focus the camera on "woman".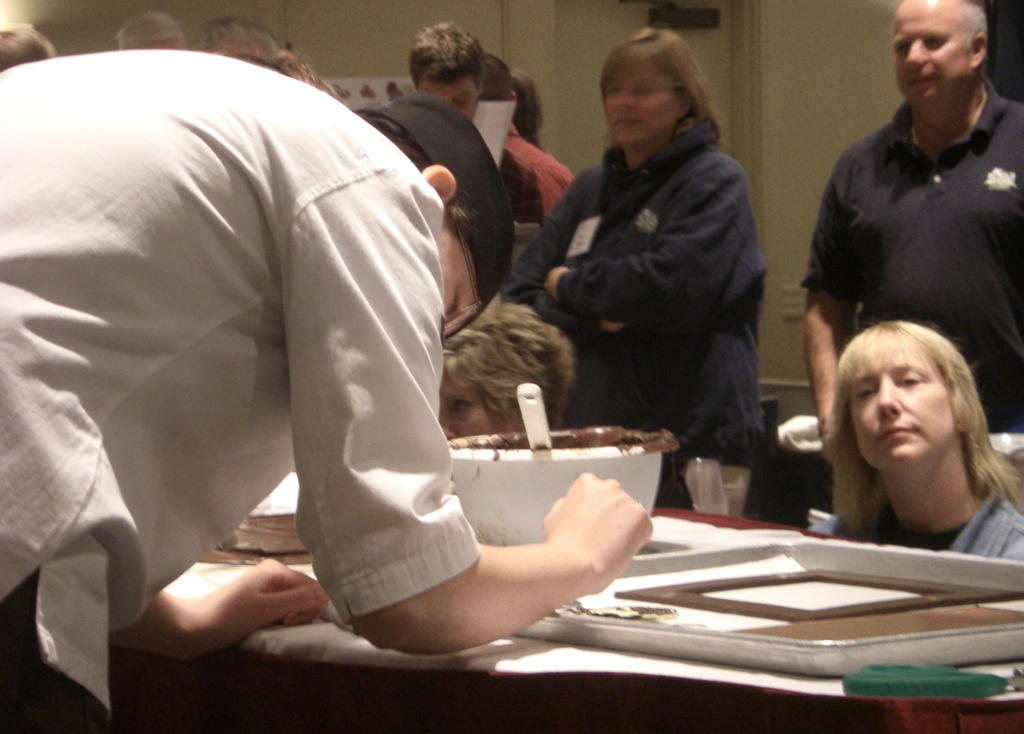
Focus region: l=435, t=296, r=572, b=440.
